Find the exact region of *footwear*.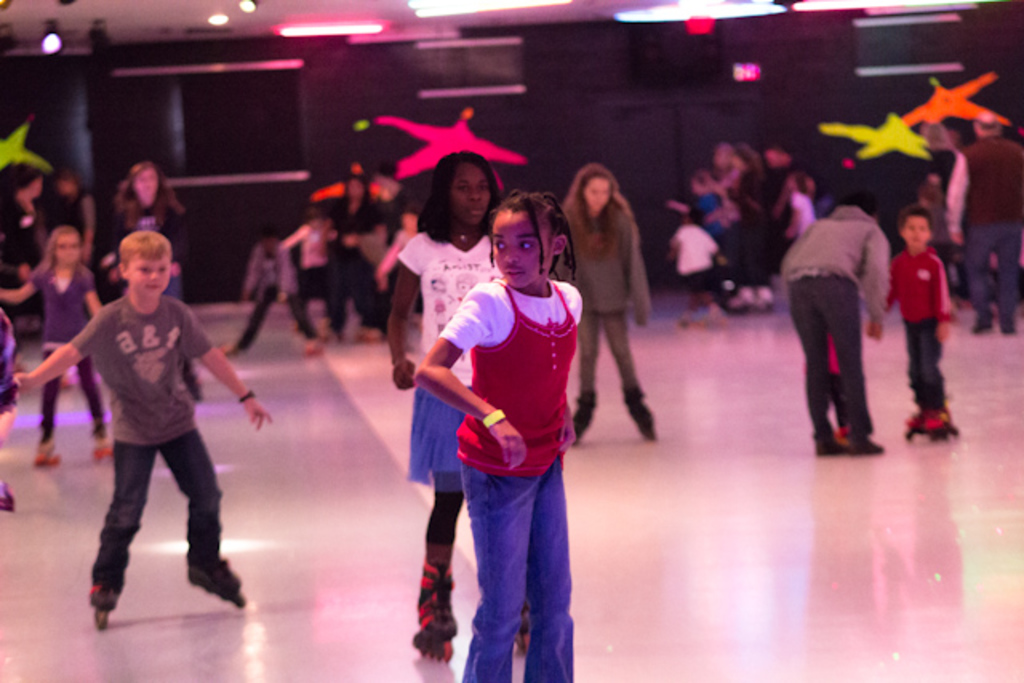
Exact region: pyautogui.locateOnScreen(74, 523, 138, 608).
